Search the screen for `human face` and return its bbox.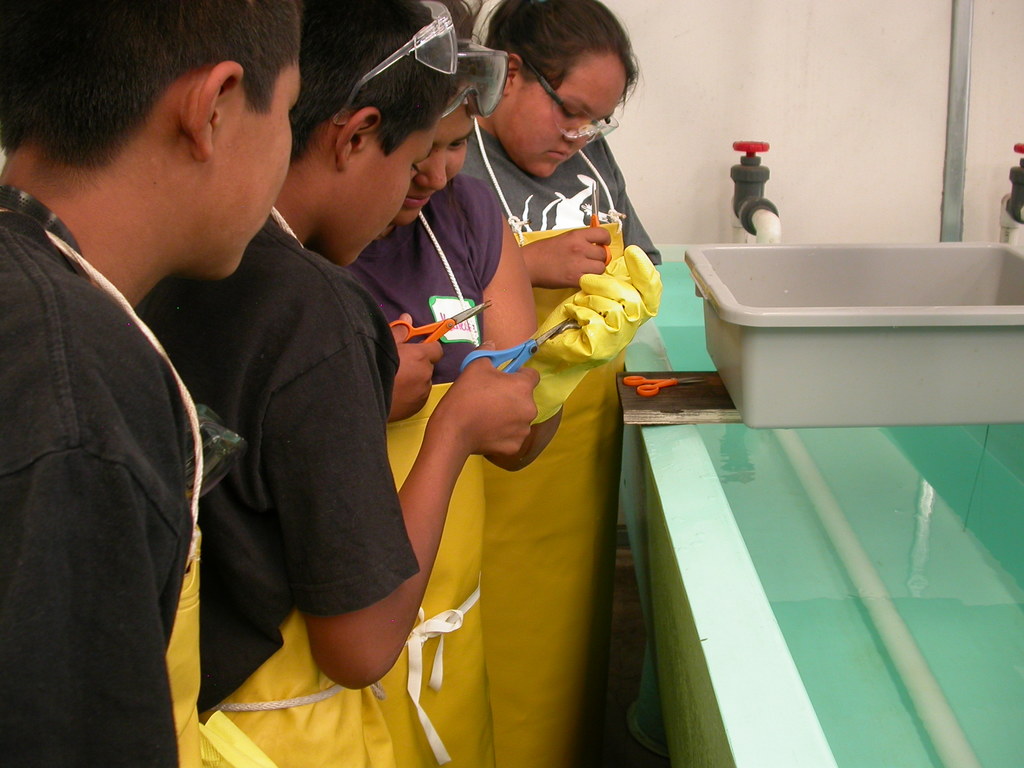
Found: bbox=(393, 97, 474, 229).
